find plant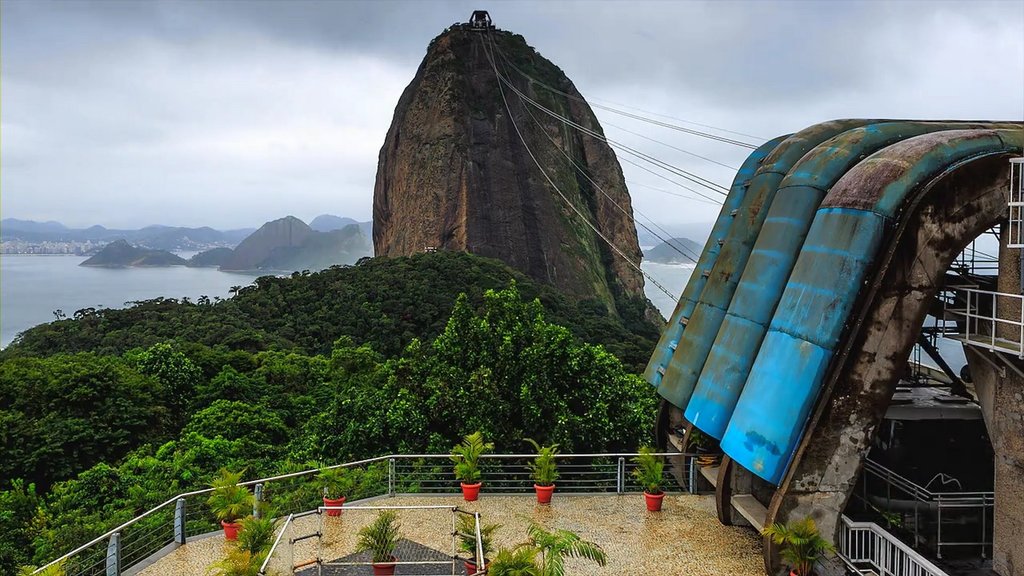
<bbox>308, 454, 359, 502</bbox>
